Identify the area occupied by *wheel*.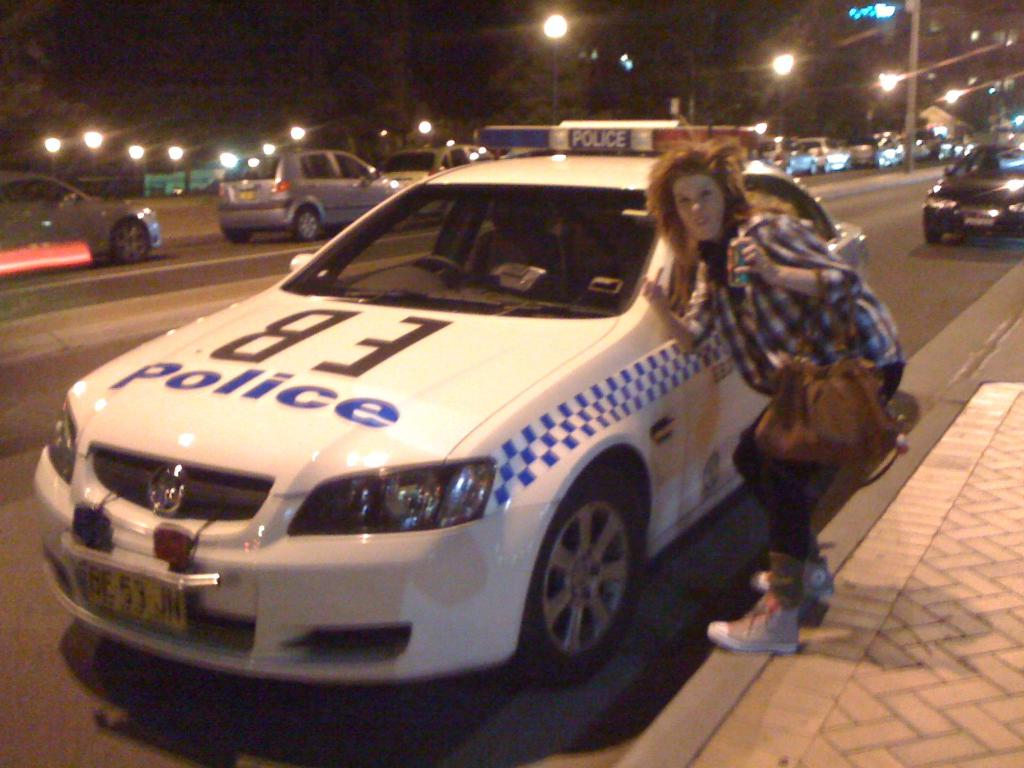
Area: l=415, t=255, r=465, b=287.
